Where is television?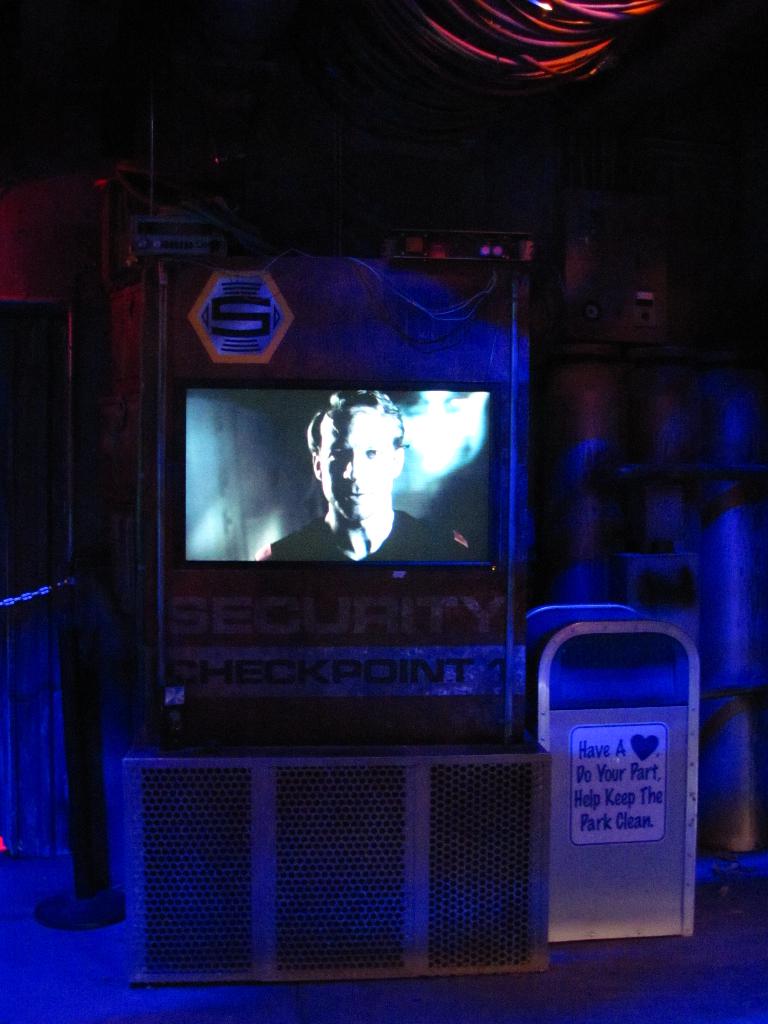
184,379,506,598.
